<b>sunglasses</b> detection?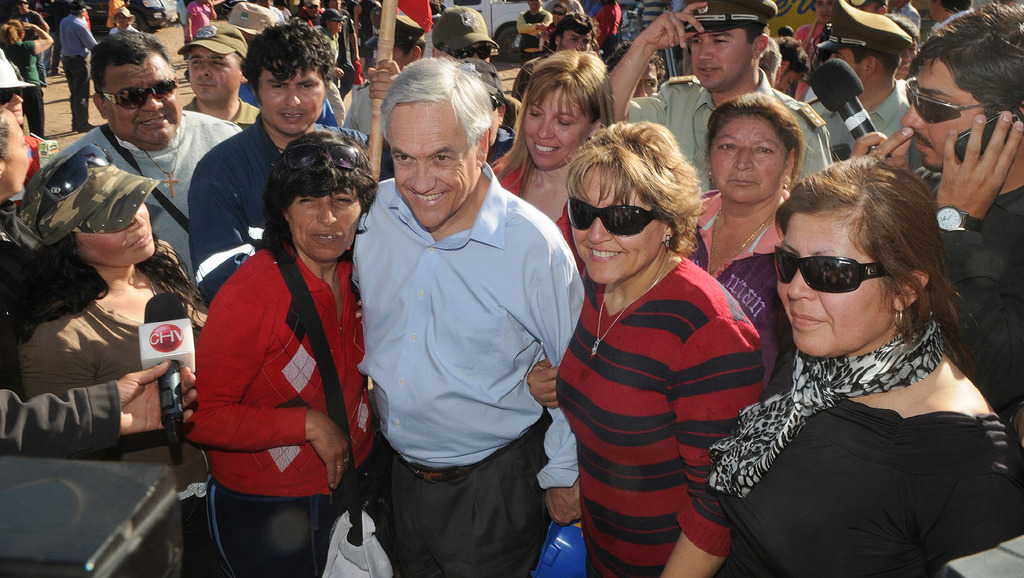
BBox(568, 194, 664, 236)
